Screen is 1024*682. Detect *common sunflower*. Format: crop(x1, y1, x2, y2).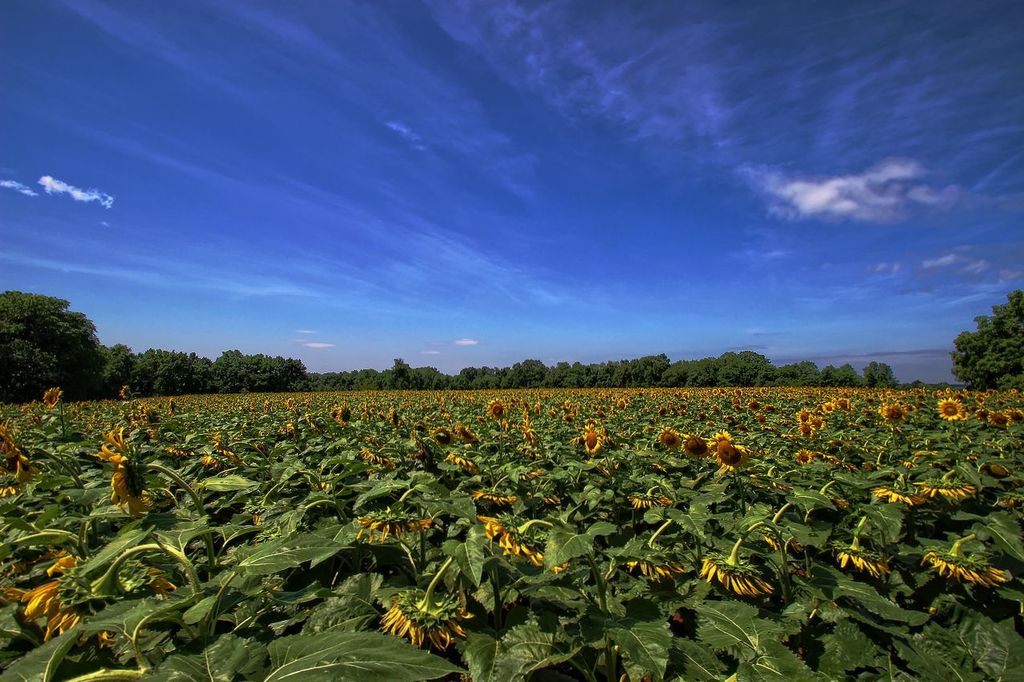
crop(579, 424, 599, 455).
